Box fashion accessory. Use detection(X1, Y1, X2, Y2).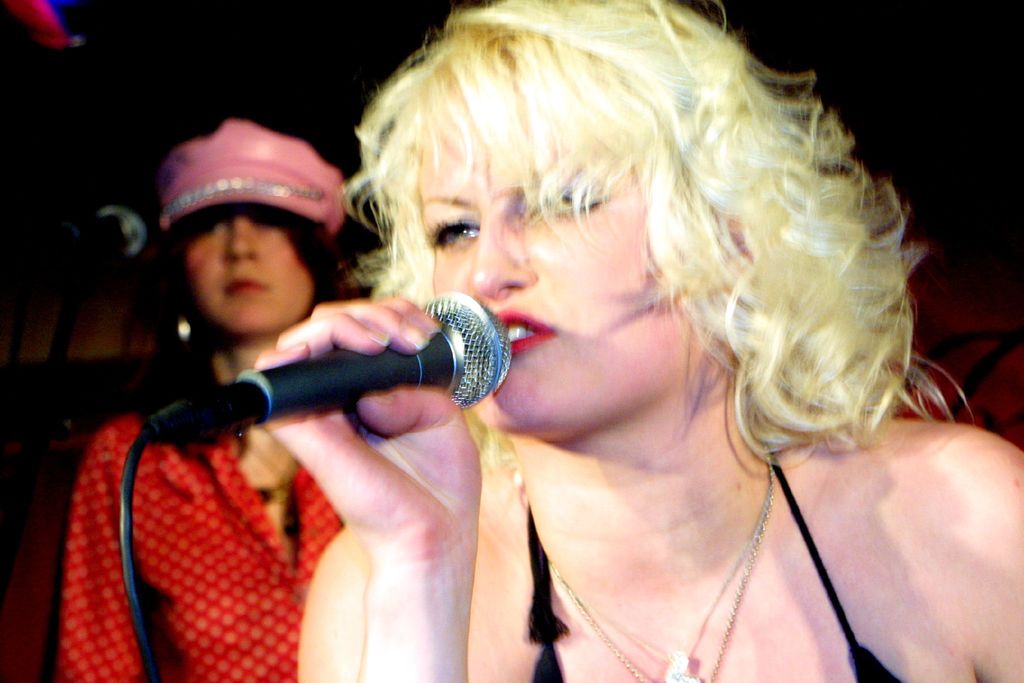
detection(548, 490, 773, 682).
